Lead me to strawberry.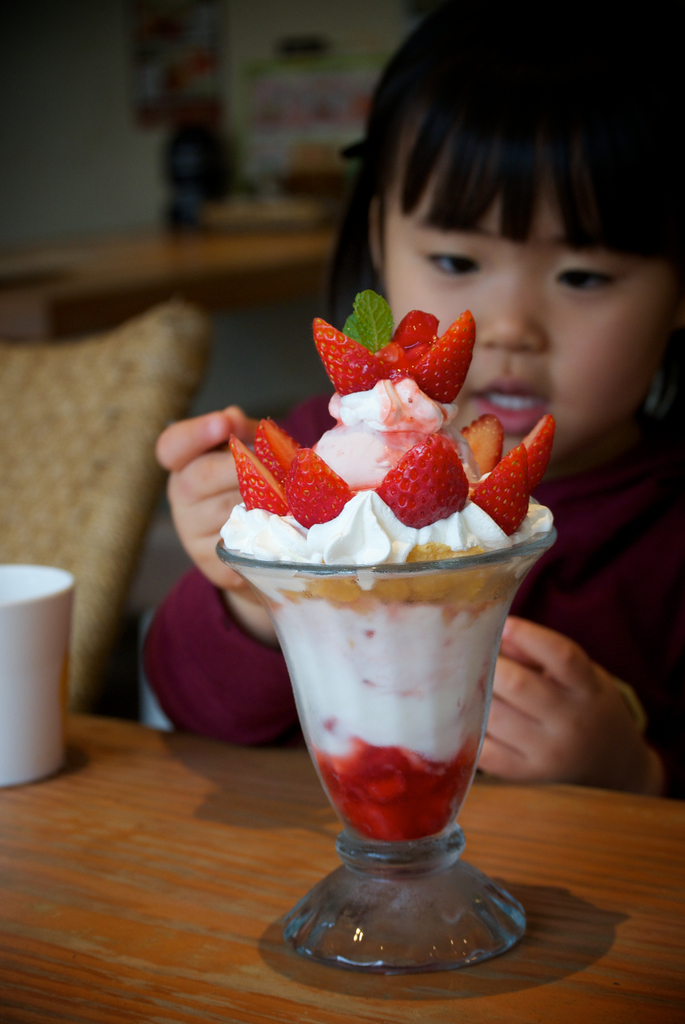
Lead to x1=519 y1=415 x2=560 y2=490.
